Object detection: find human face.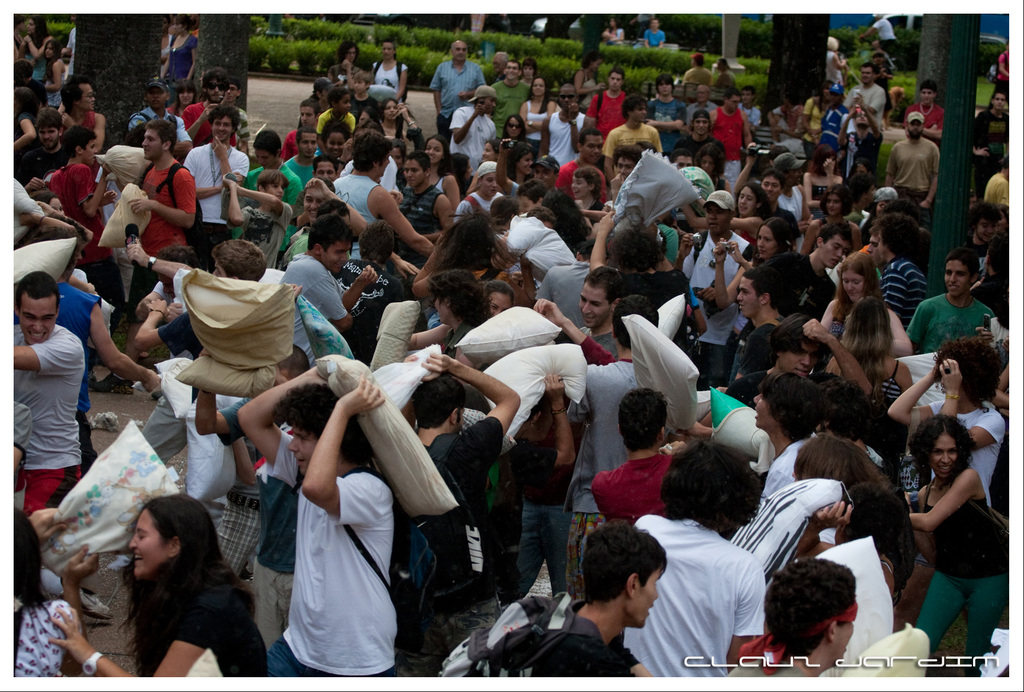
locate(321, 87, 330, 100).
